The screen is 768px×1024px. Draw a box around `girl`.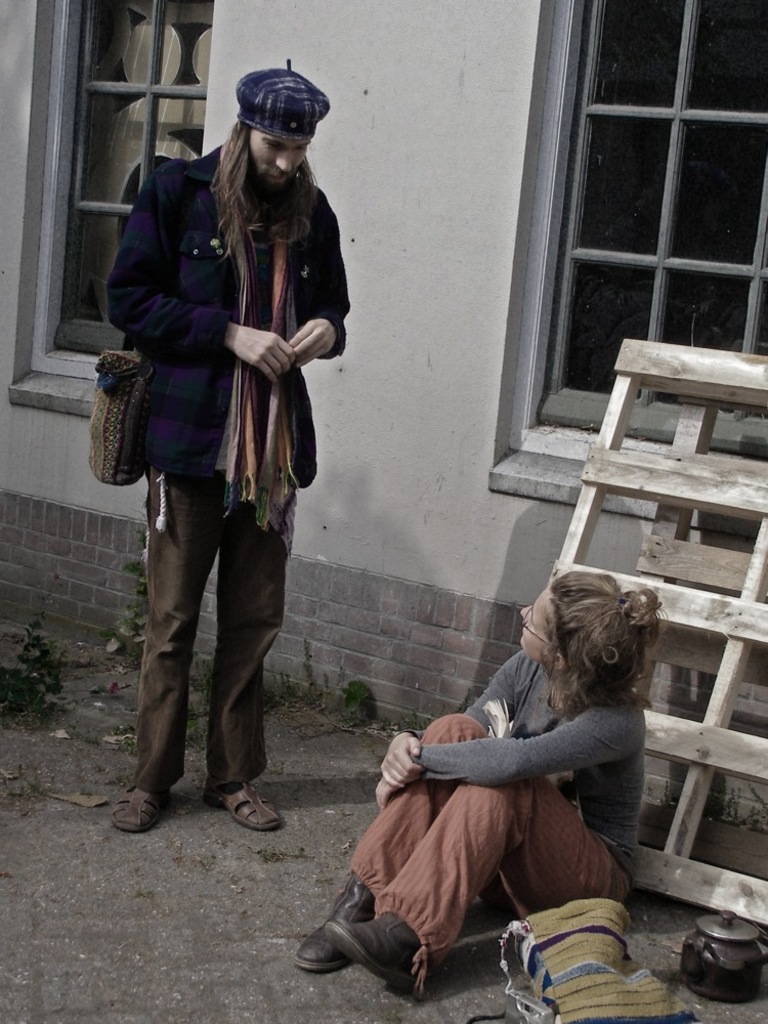
Rect(296, 566, 664, 993).
